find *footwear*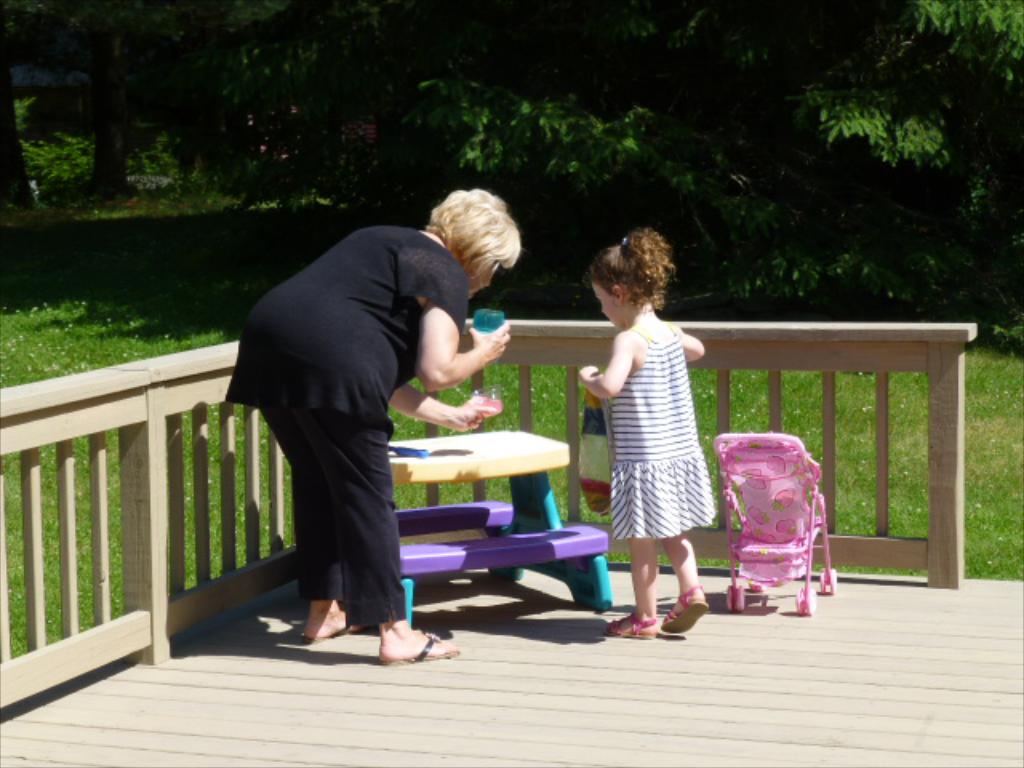
Rect(299, 605, 374, 638)
